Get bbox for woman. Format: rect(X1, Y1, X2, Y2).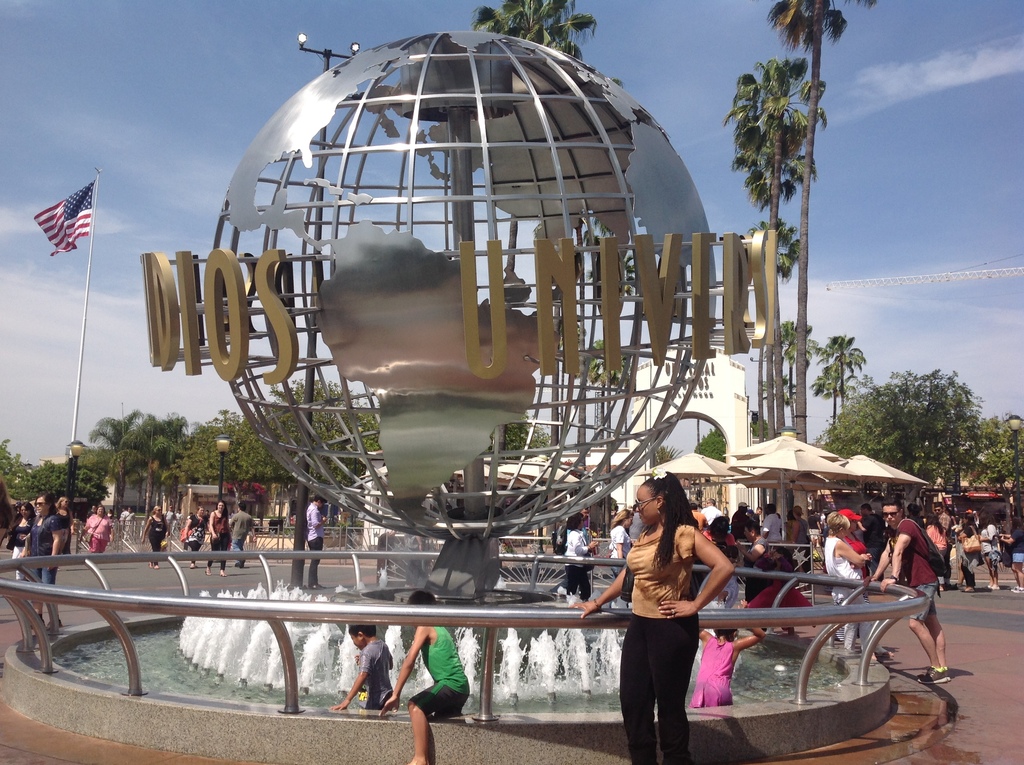
rect(28, 491, 63, 629).
